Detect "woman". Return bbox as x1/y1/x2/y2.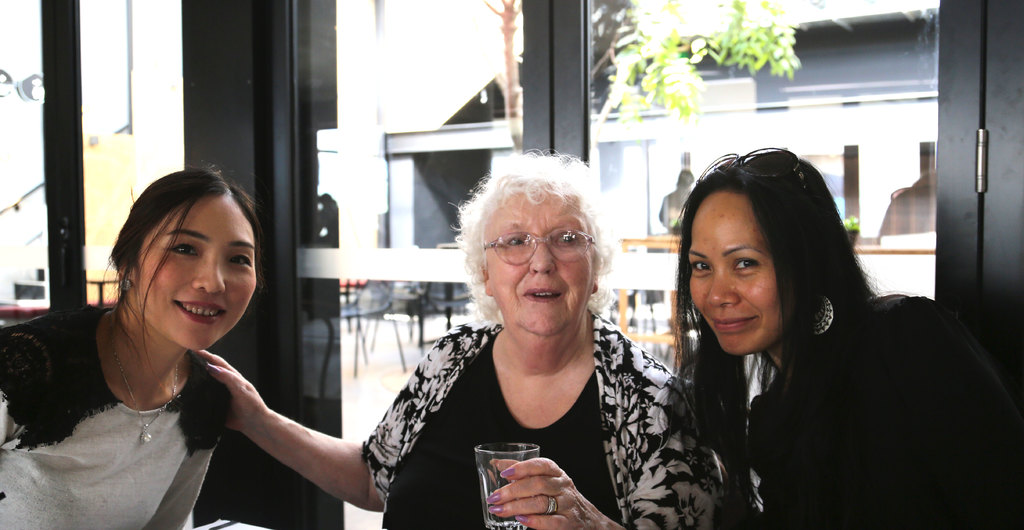
0/166/265/529.
